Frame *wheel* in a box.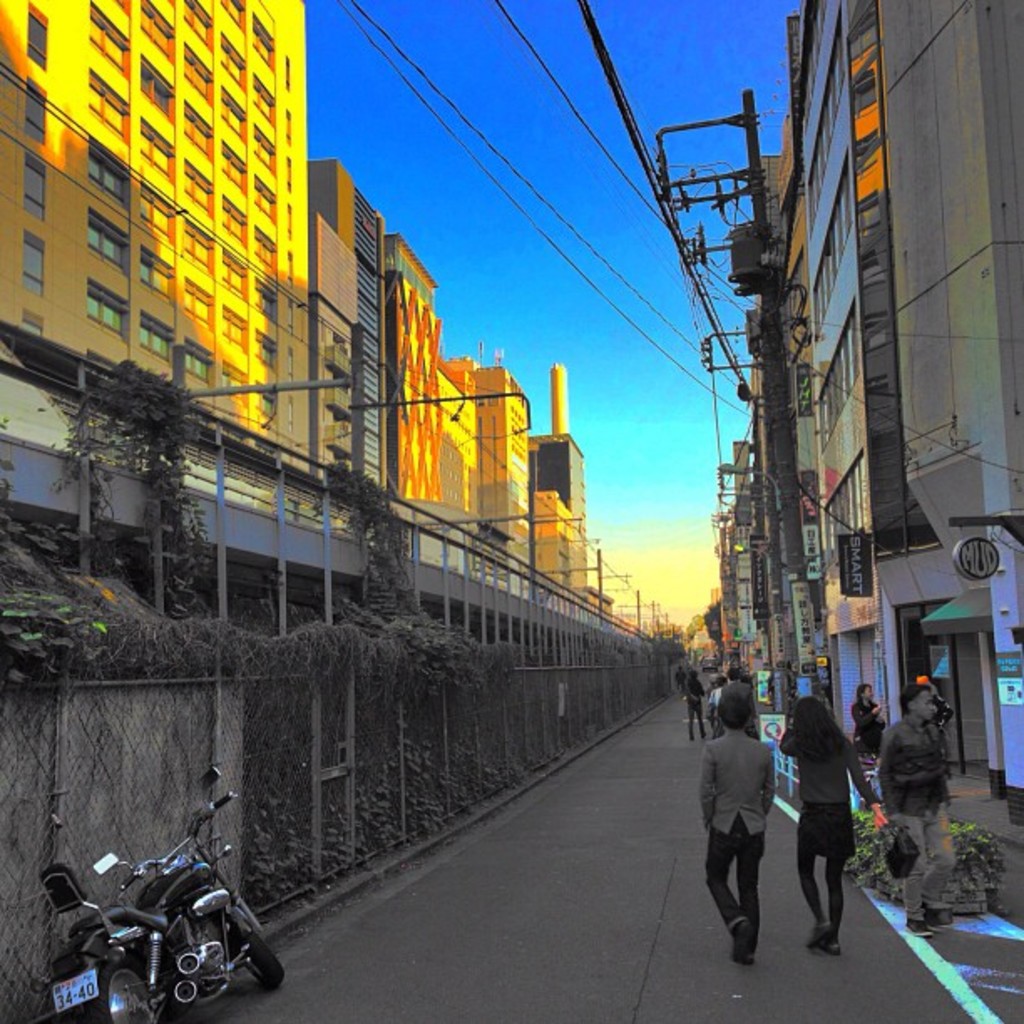
(80, 957, 156, 1022).
